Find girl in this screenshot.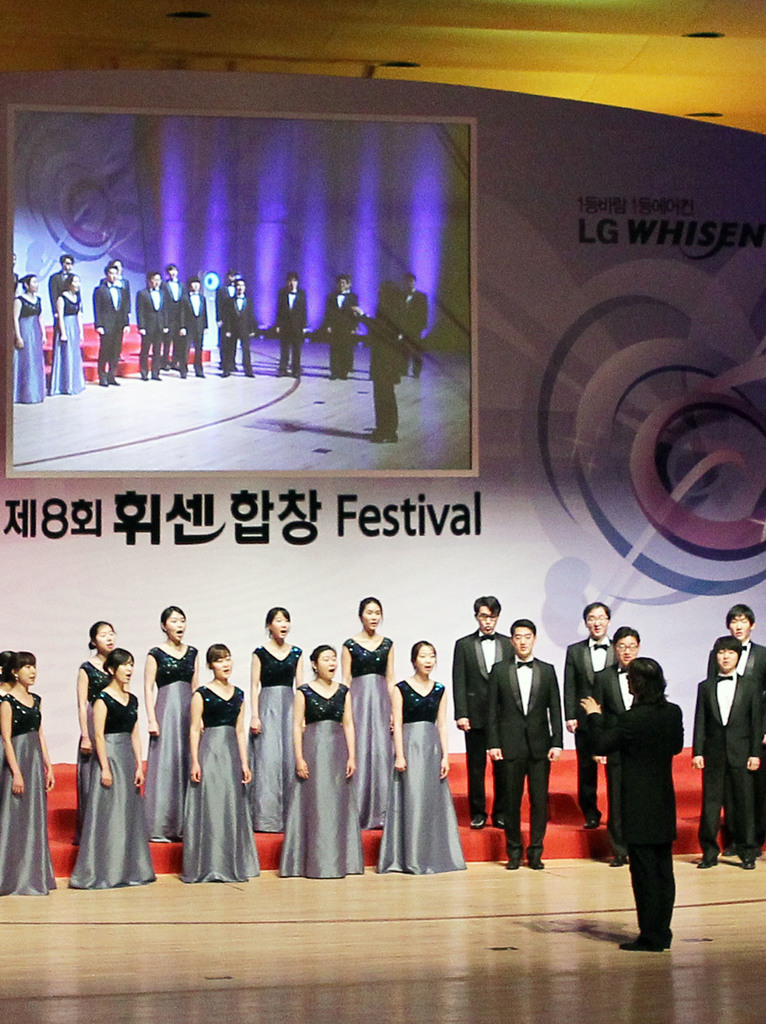
The bounding box for girl is select_region(12, 277, 47, 403).
